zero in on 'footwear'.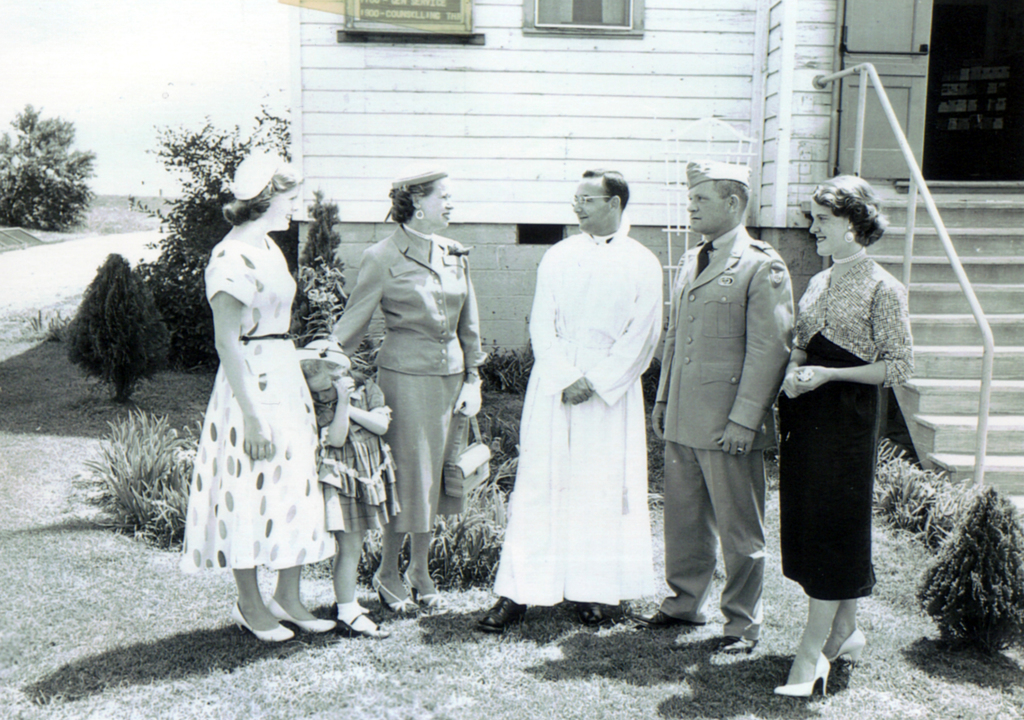
Zeroed in: detection(575, 602, 610, 630).
